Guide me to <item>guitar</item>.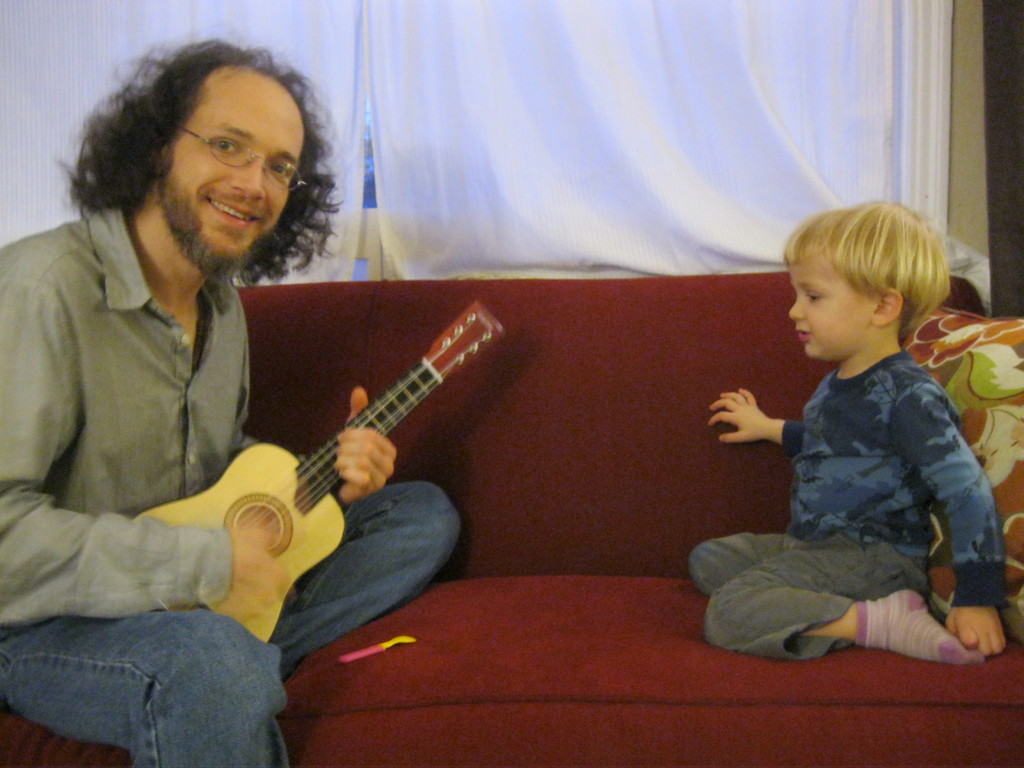
Guidance: <box>56,296,536,618</box>.
